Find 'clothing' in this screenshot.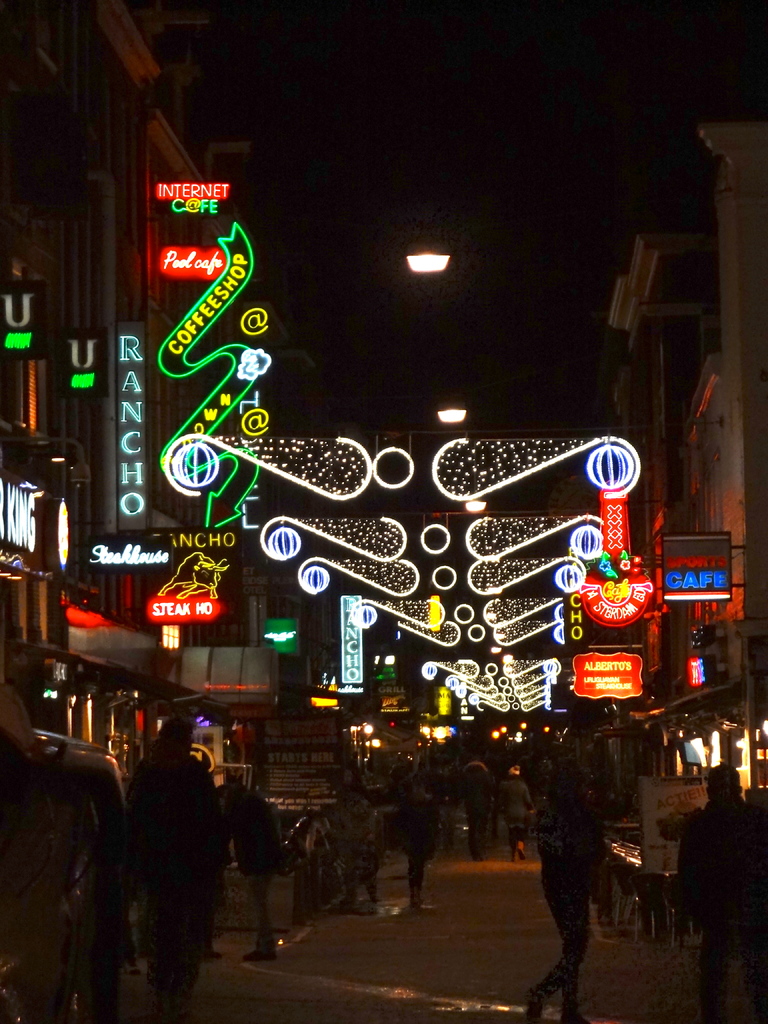
The bounding box for 'clothing' is (497, 772, 536, 844).
